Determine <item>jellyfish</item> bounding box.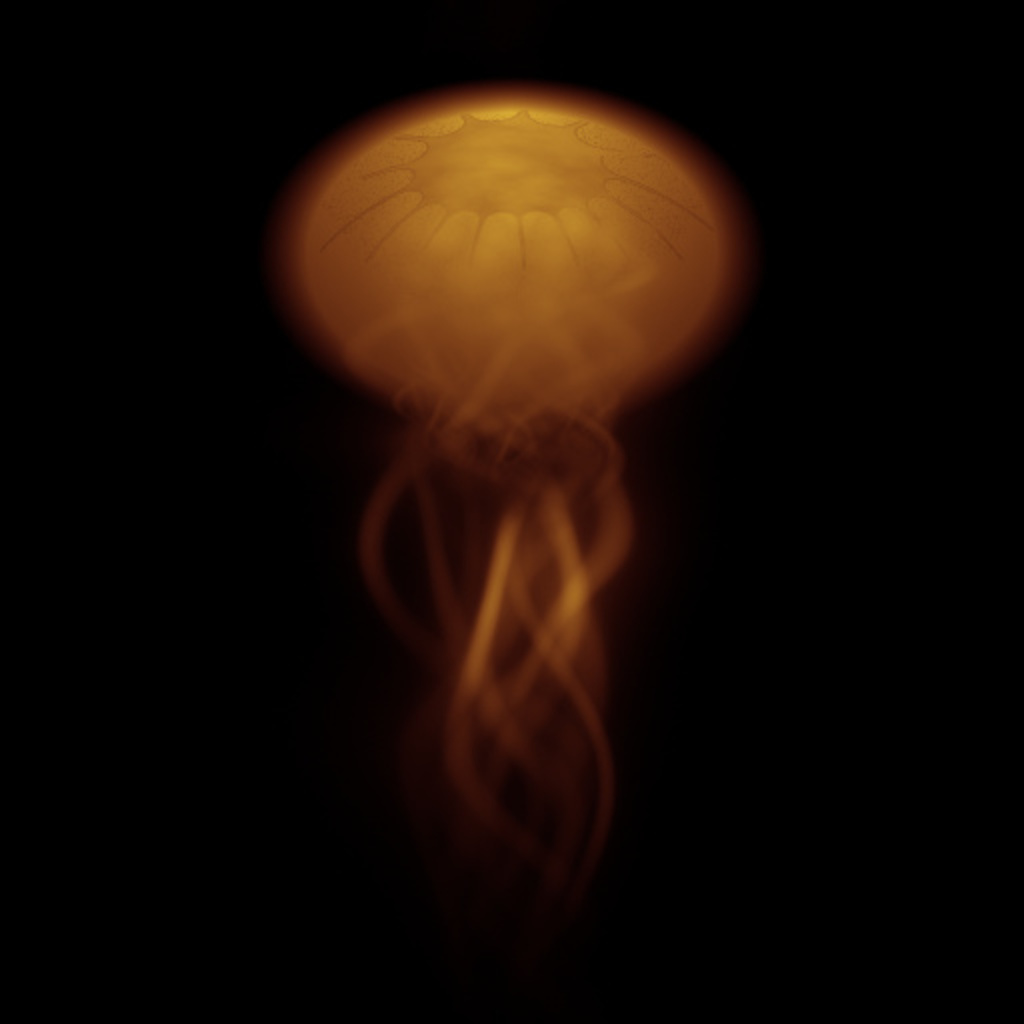
Determined: select_region(270, 76, 740, 928).
